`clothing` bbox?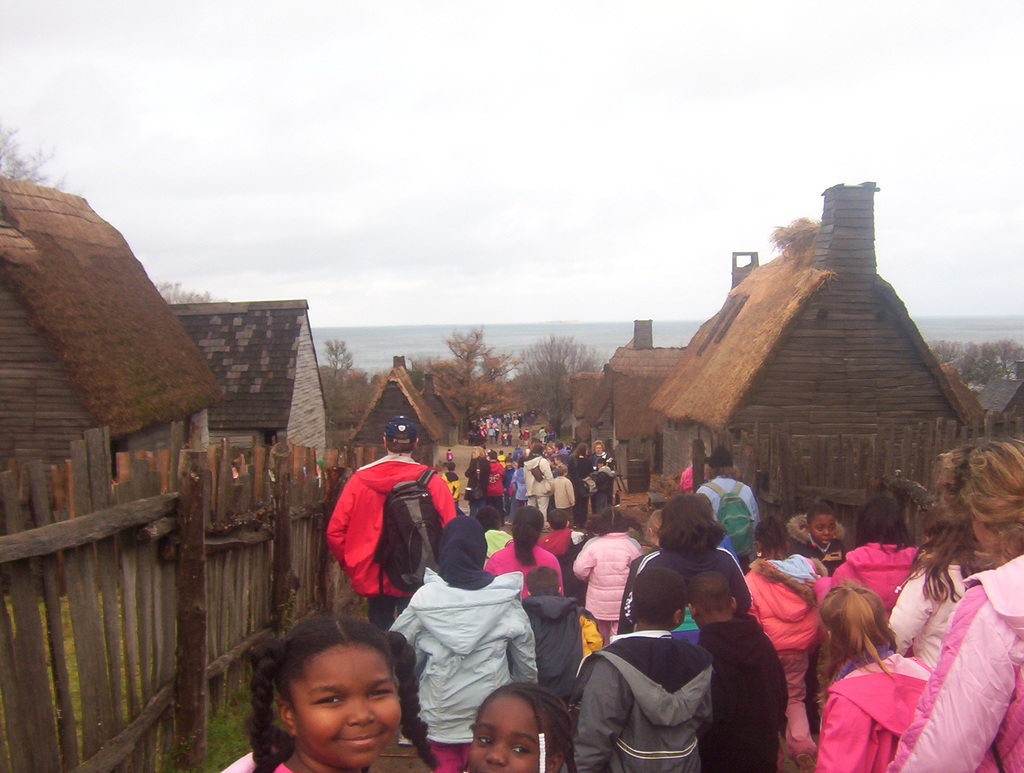
bbox=(829, 530, 936, 615)
